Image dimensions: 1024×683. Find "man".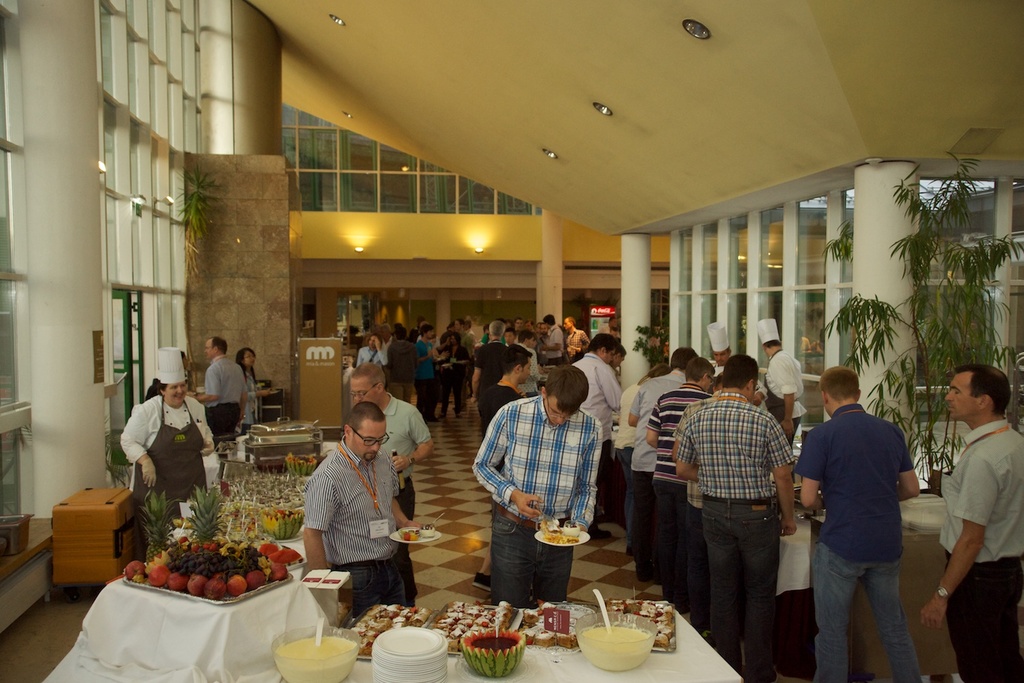
rect(668, 352, 795, 682).
